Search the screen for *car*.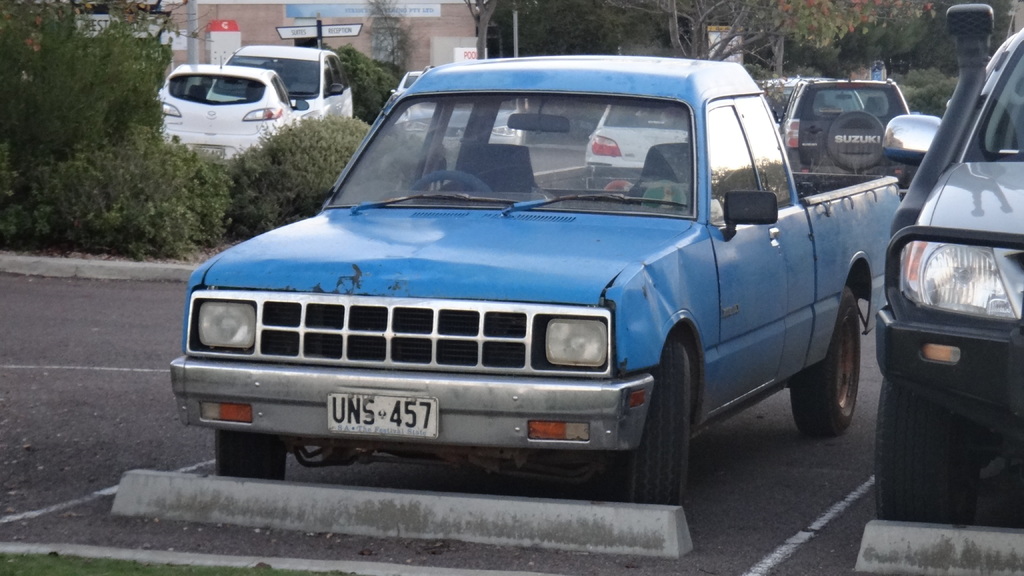
Found at 760, 77, 916, 202.
